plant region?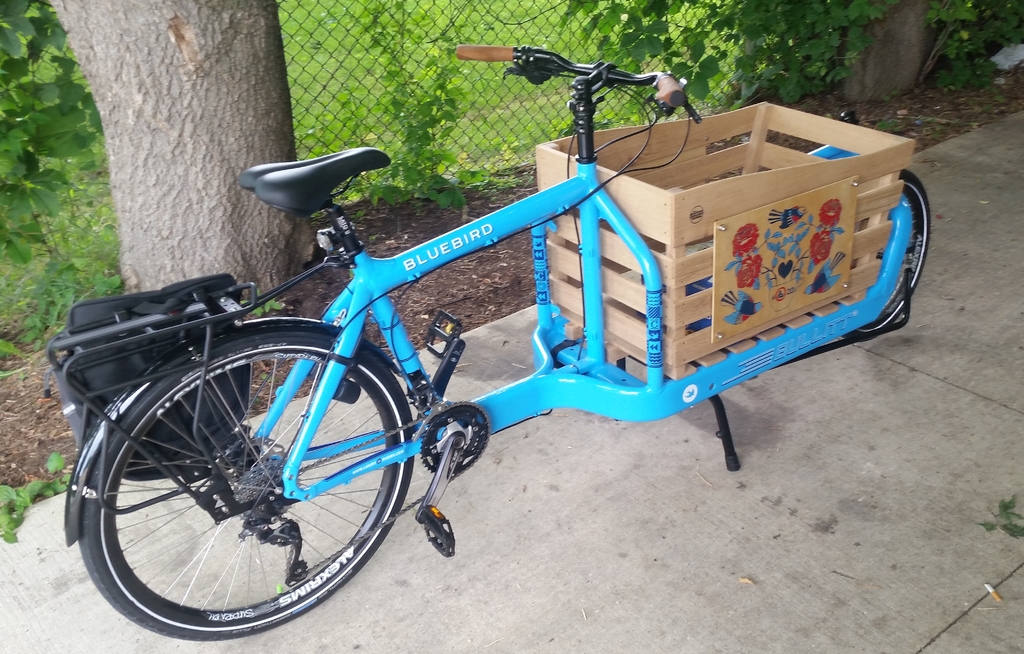
(0, 447, 76, 550)
